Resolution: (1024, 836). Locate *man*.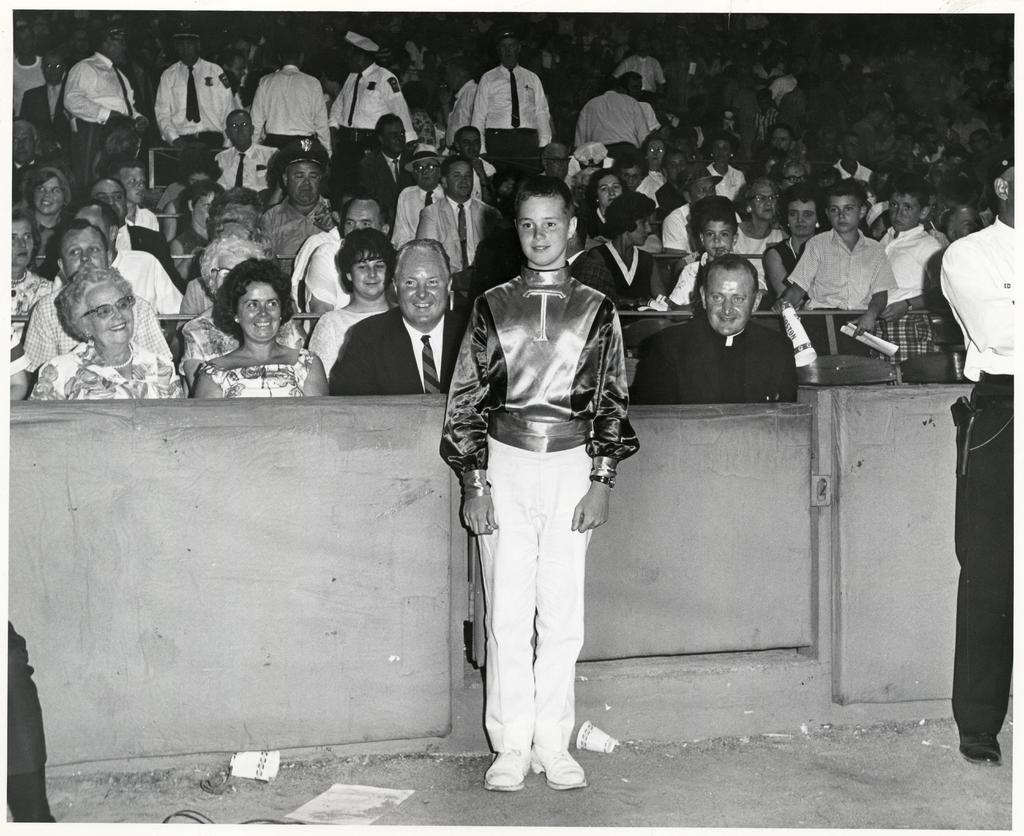
65,36,133,137.
